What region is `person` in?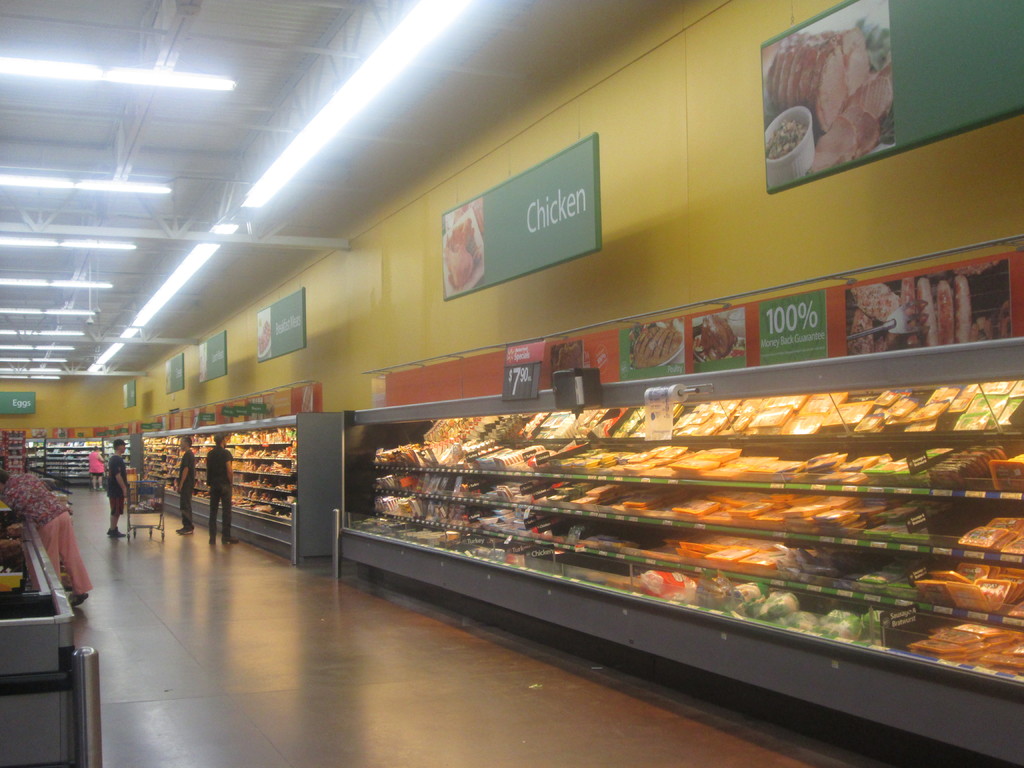
{"x1": 175, "y1": 436, "x2": 195, "y2": 532}.
